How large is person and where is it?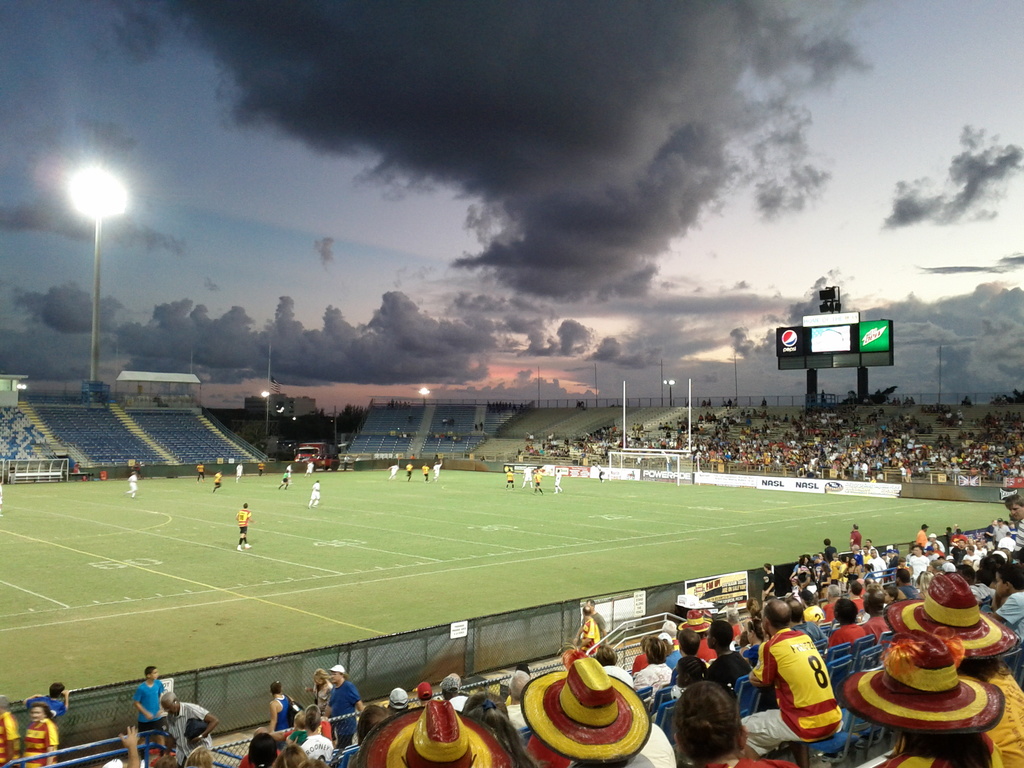
Bounding box: [506, 471, 516, 488].
